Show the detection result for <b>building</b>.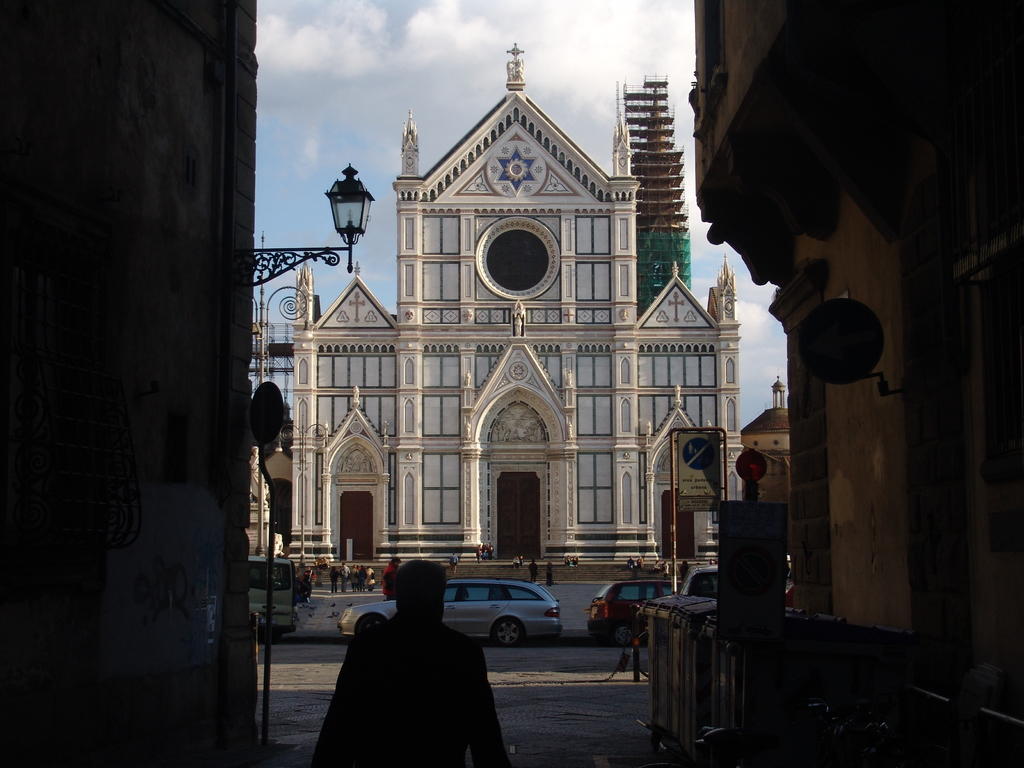
[687, 0, 1023, 766].
